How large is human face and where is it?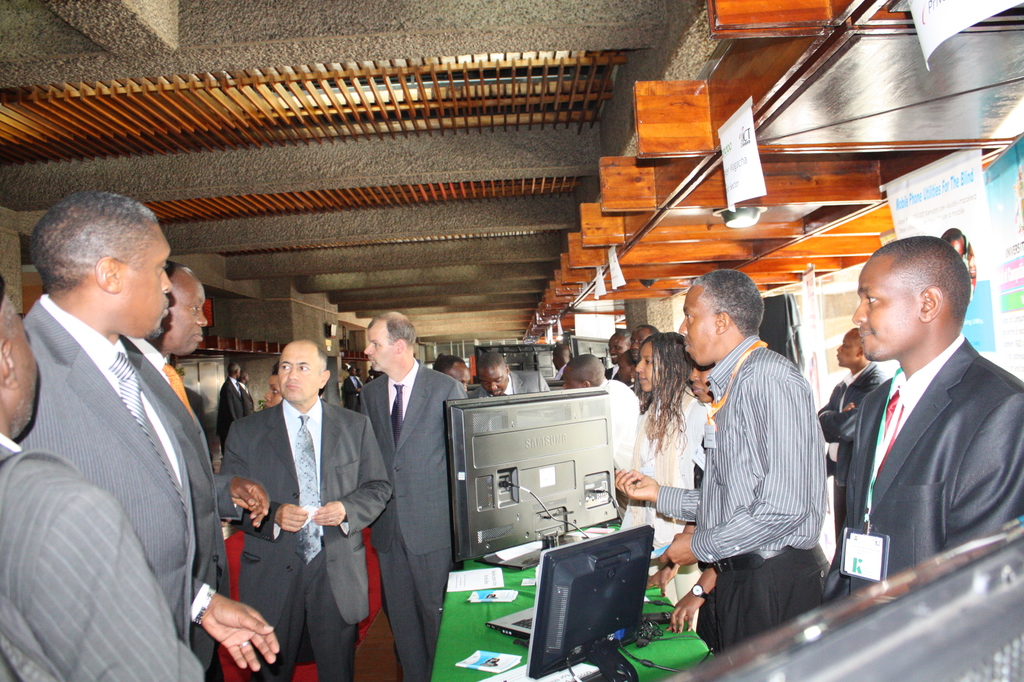
Bounding box: detection(632, 344, 661, 394).
